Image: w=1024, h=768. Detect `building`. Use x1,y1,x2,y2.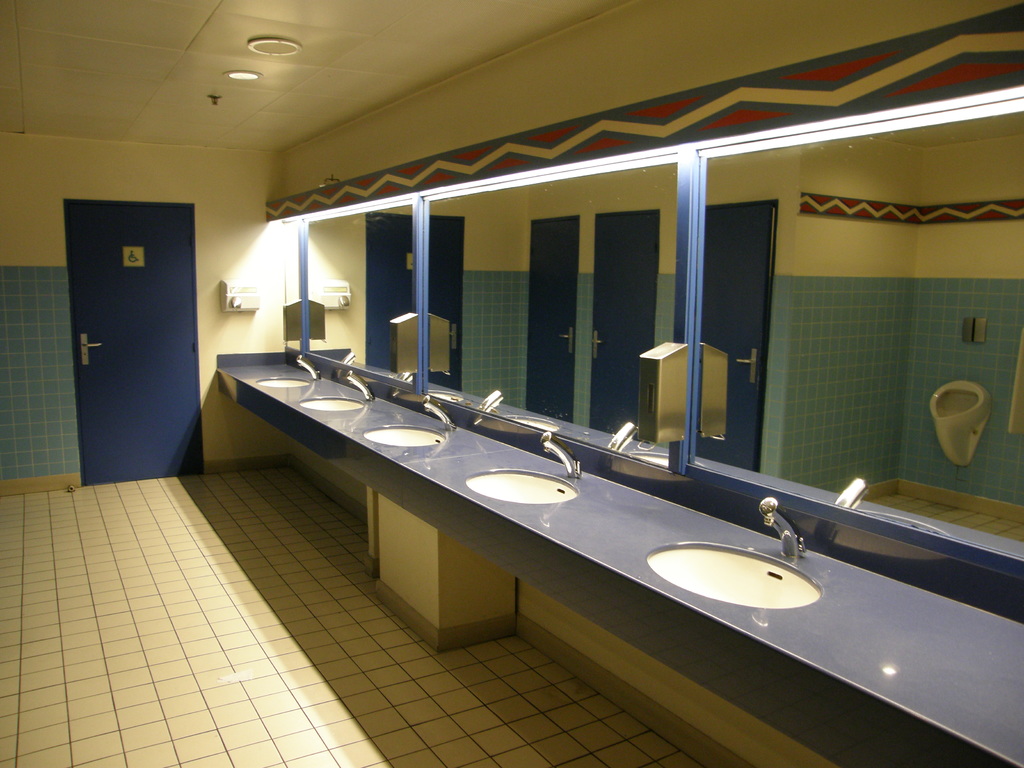
0,0,1023,767.
